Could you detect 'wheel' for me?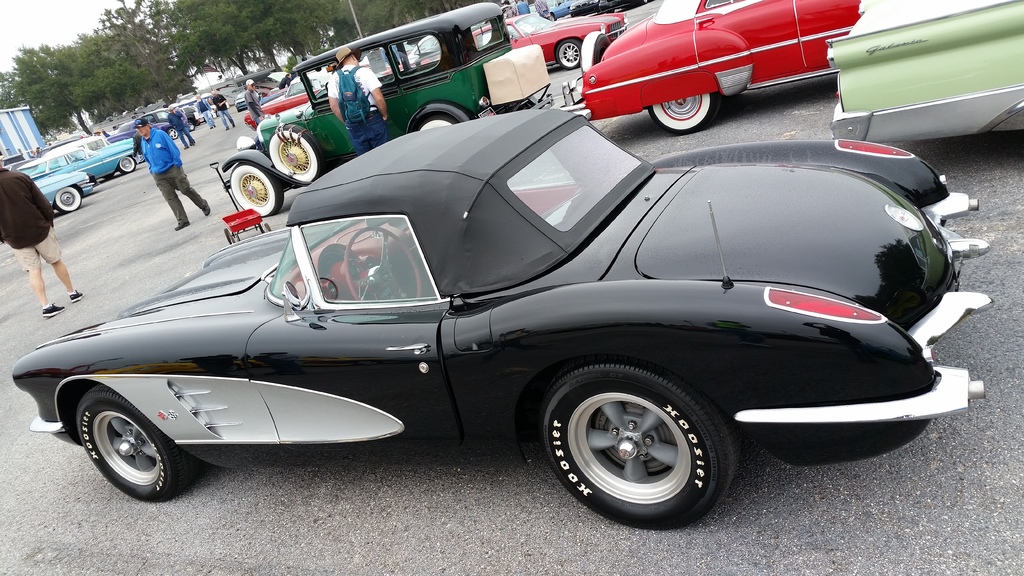
Detection result: detection(419, 116, 455, 131).
